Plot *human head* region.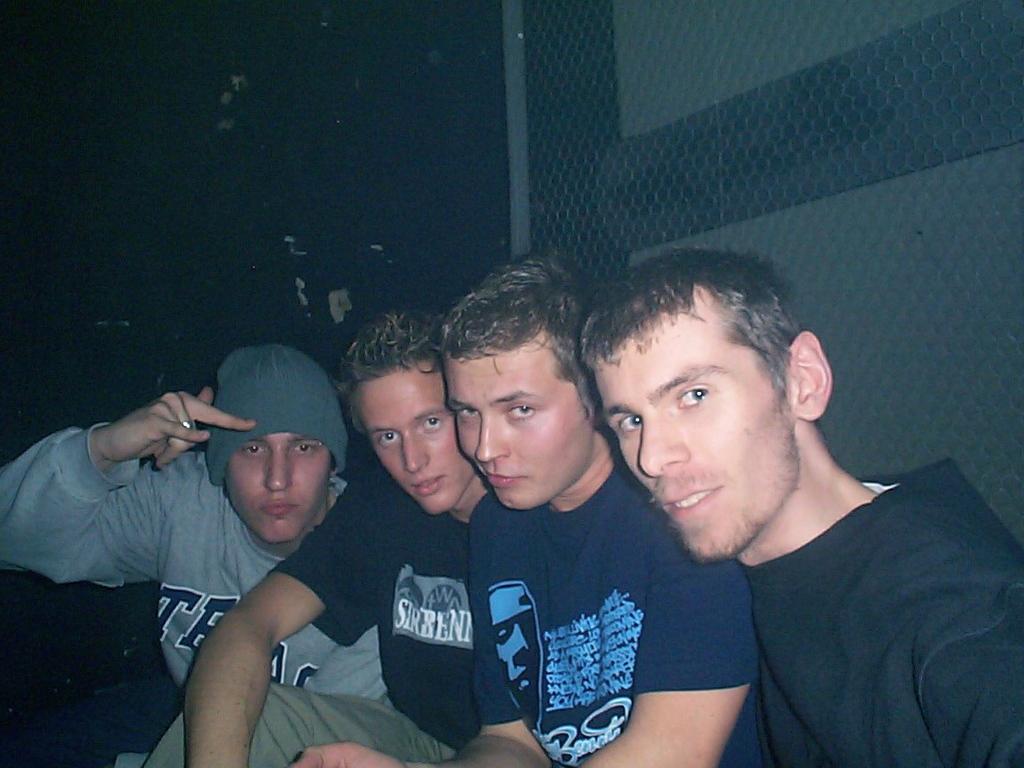
Plotted at box=[589, 251, 837, 542].
